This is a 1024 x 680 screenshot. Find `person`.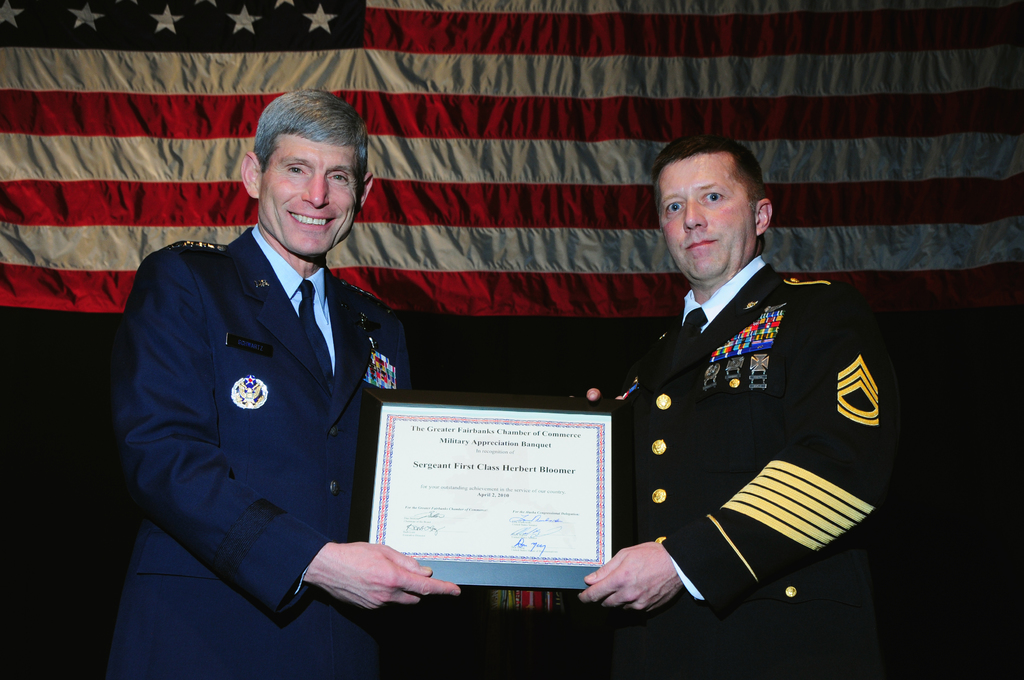
Bounding box: x1=106 y1=85 x2=473 y2=679.
